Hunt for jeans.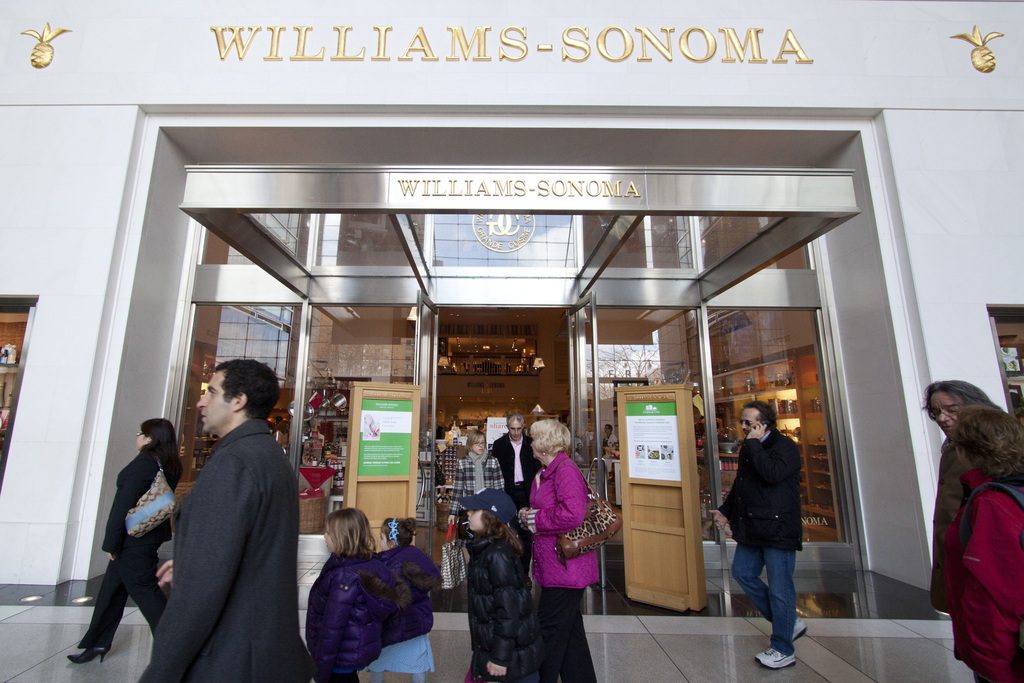
Hunted down at rect(726, 534, 809, 654).
